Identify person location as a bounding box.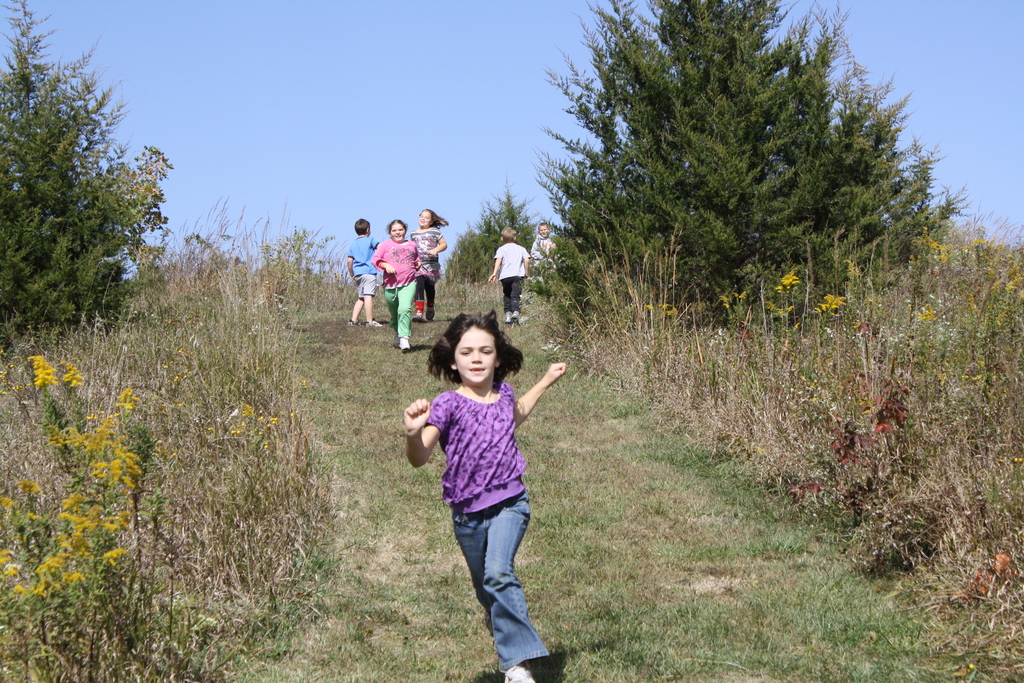
detection(349, 220, 380, 325).
